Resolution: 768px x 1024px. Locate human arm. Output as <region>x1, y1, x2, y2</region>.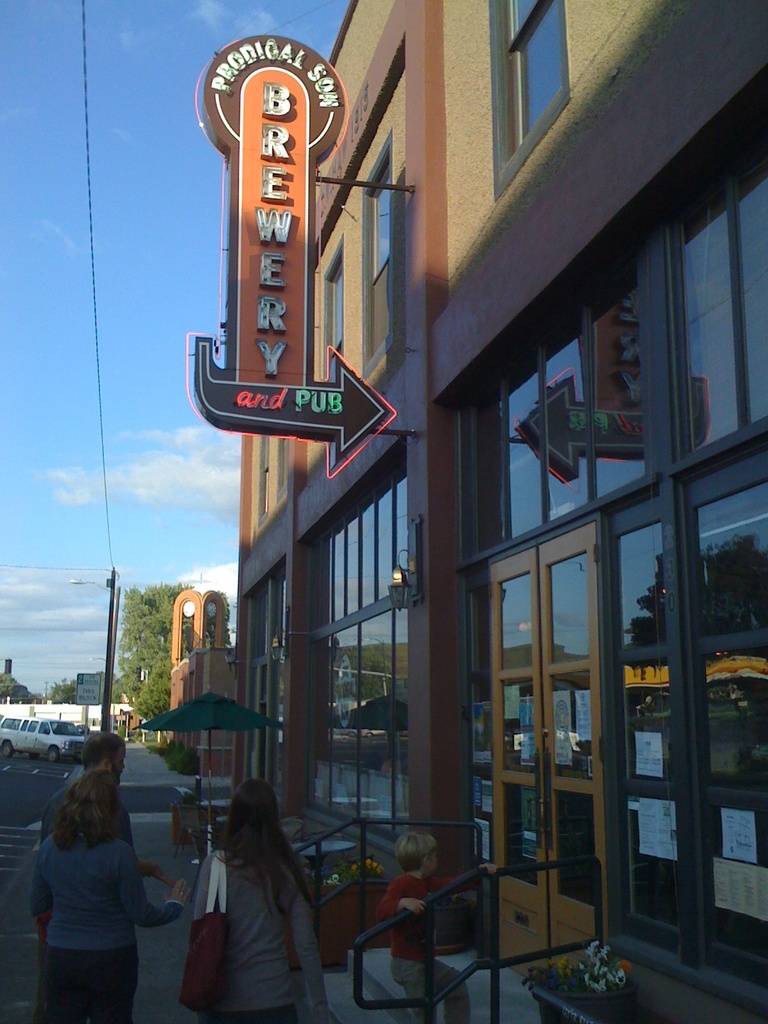
<region>31, 836, 57, 959</region>.
